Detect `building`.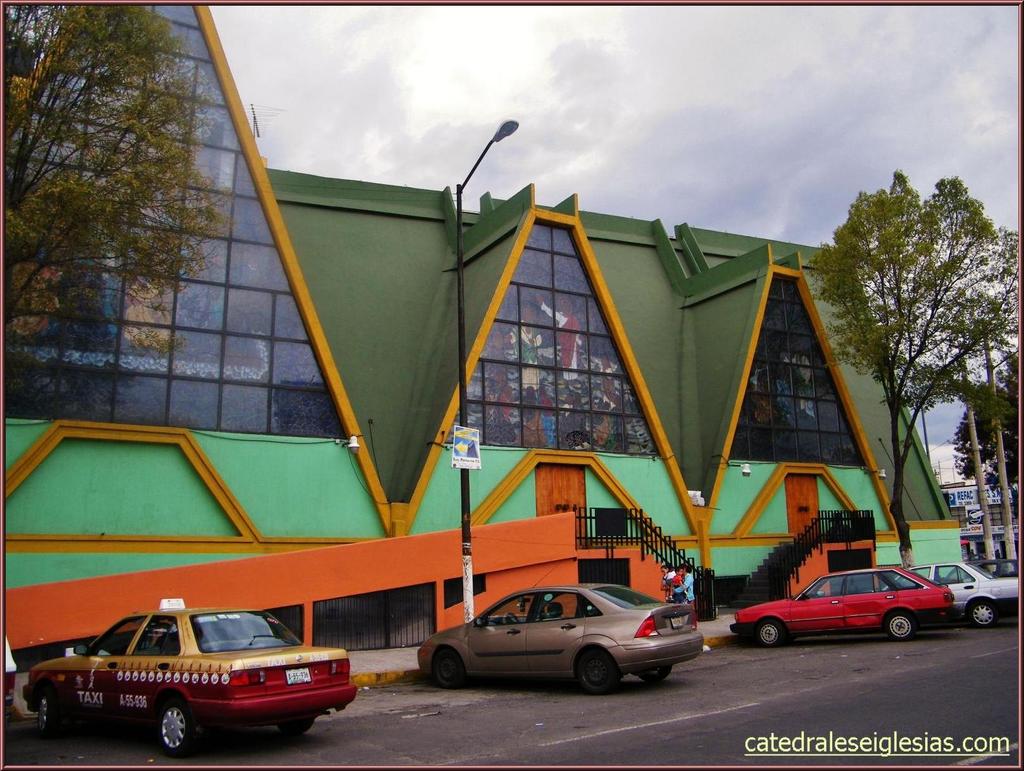
Detected at locate(6, 6, 966, 720).
